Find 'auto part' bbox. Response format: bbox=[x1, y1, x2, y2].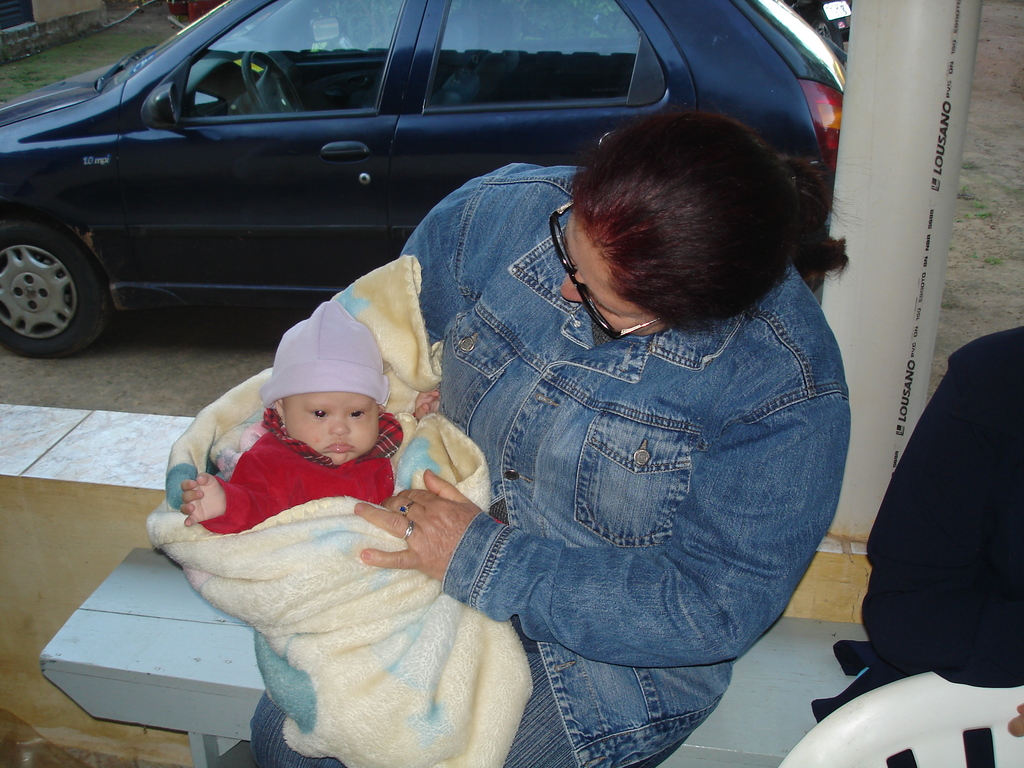
bbox=[0, 222, 100, 350].
